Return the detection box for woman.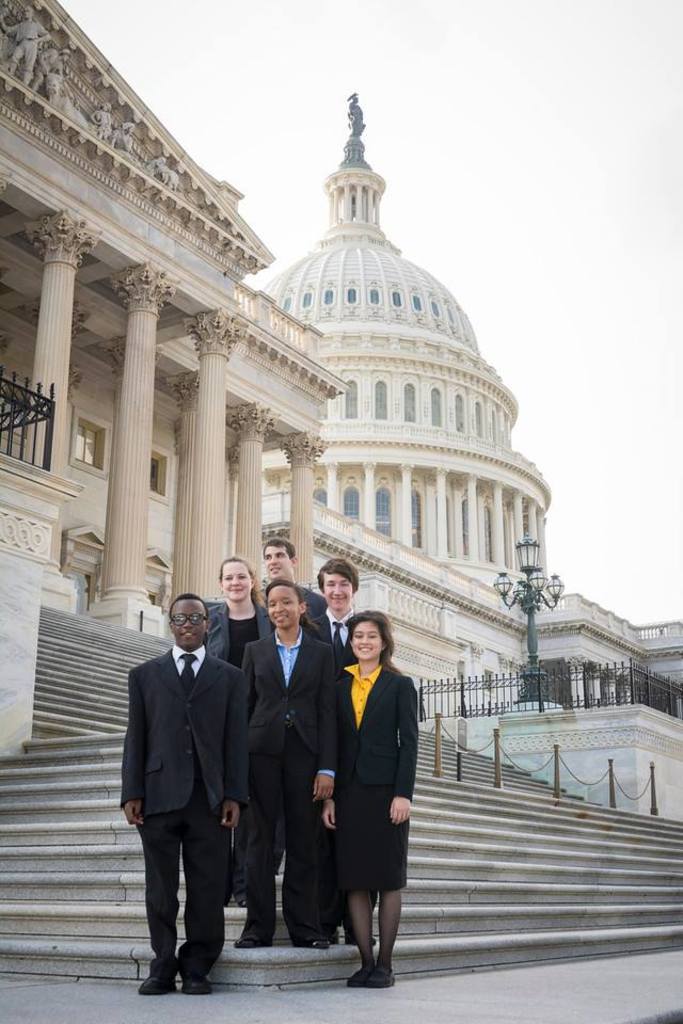
[left=233, top=579, right=329, bottom=949].
